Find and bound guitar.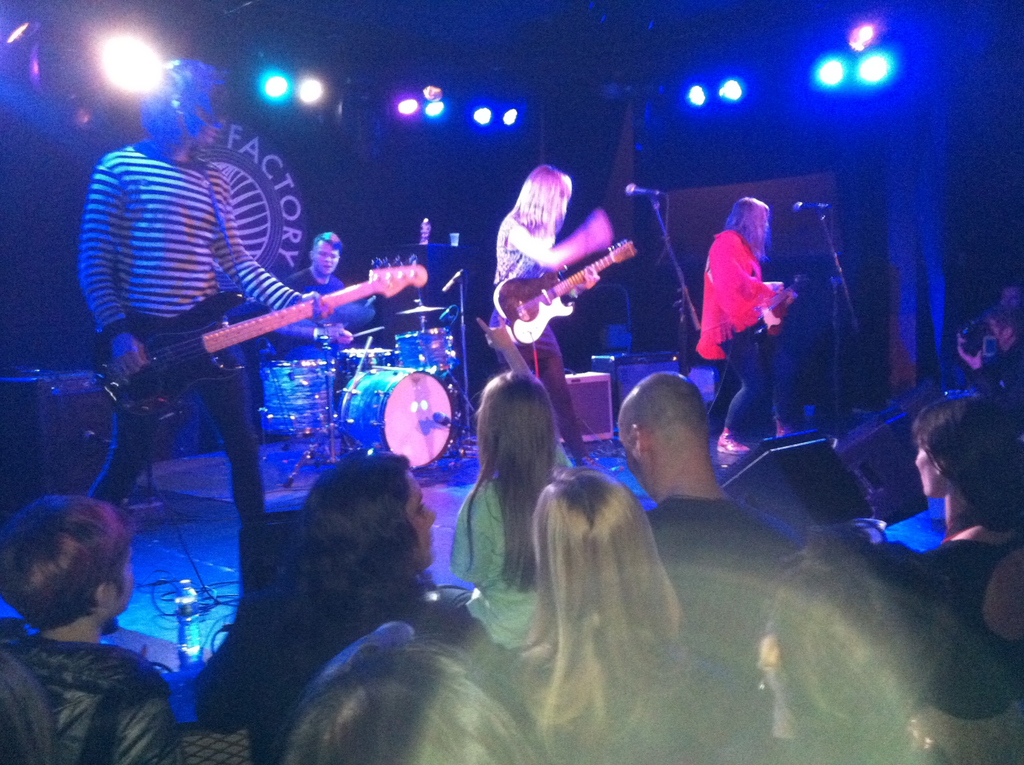
Bound: 74 254 429 419.
